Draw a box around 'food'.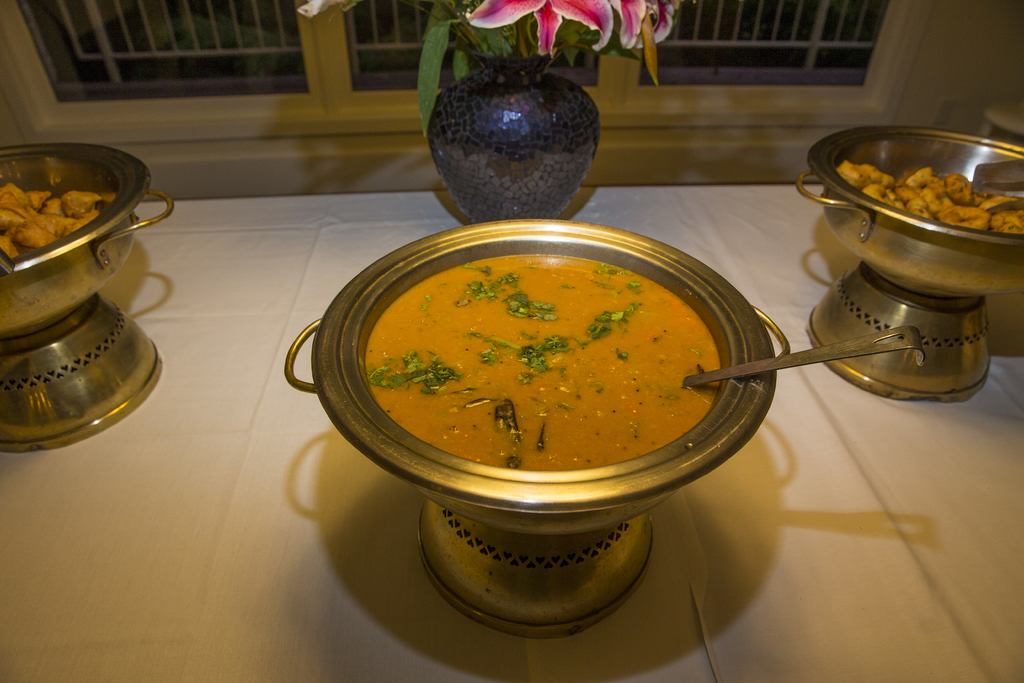
(left=364, top=234, right=740, bottom=516).
